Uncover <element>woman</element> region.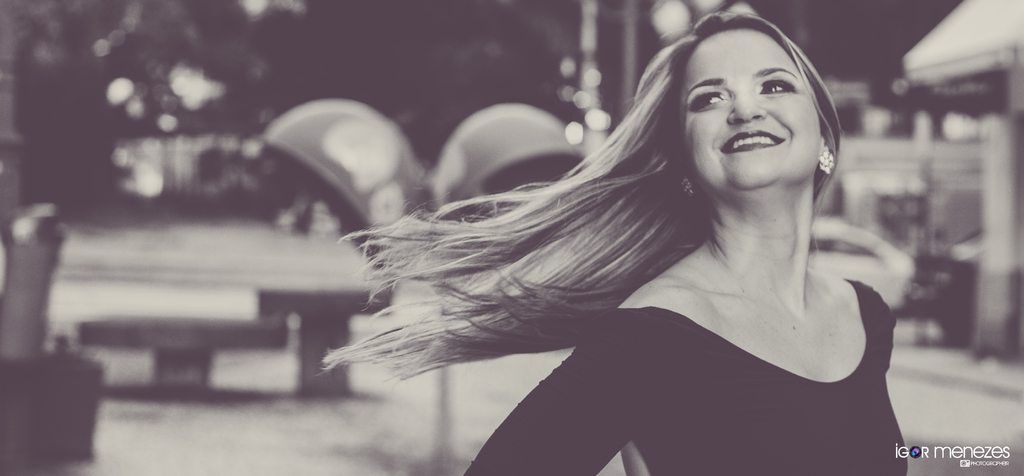
Uncovered: {"x1": 316, "y1": 4, "x2": 924, "y2": 467}.
